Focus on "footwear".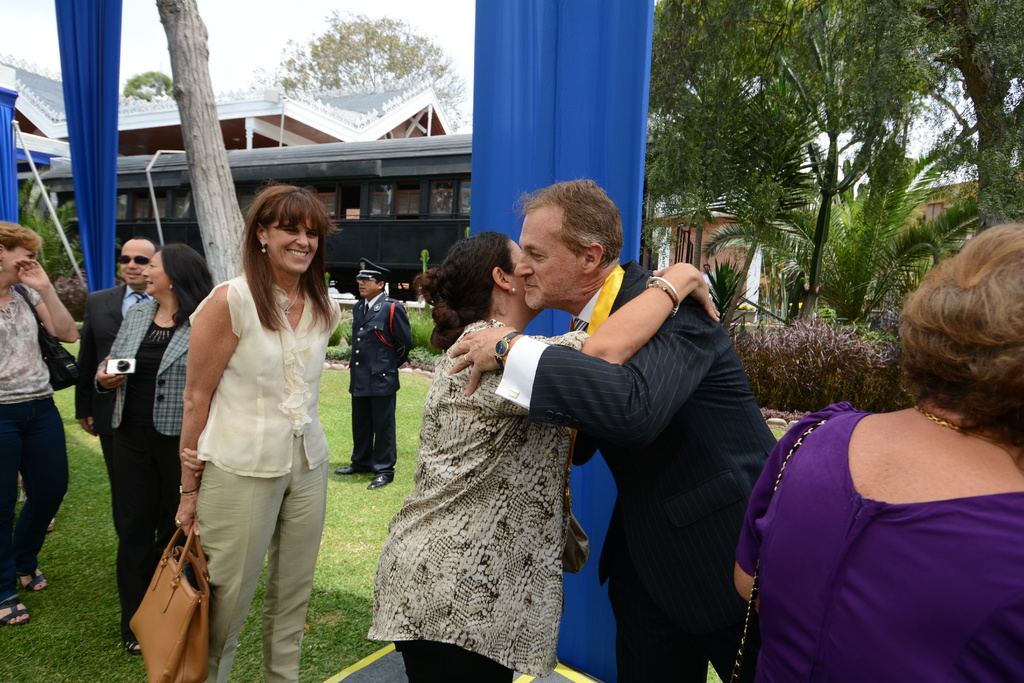
Focused at 1,597,28,622.
